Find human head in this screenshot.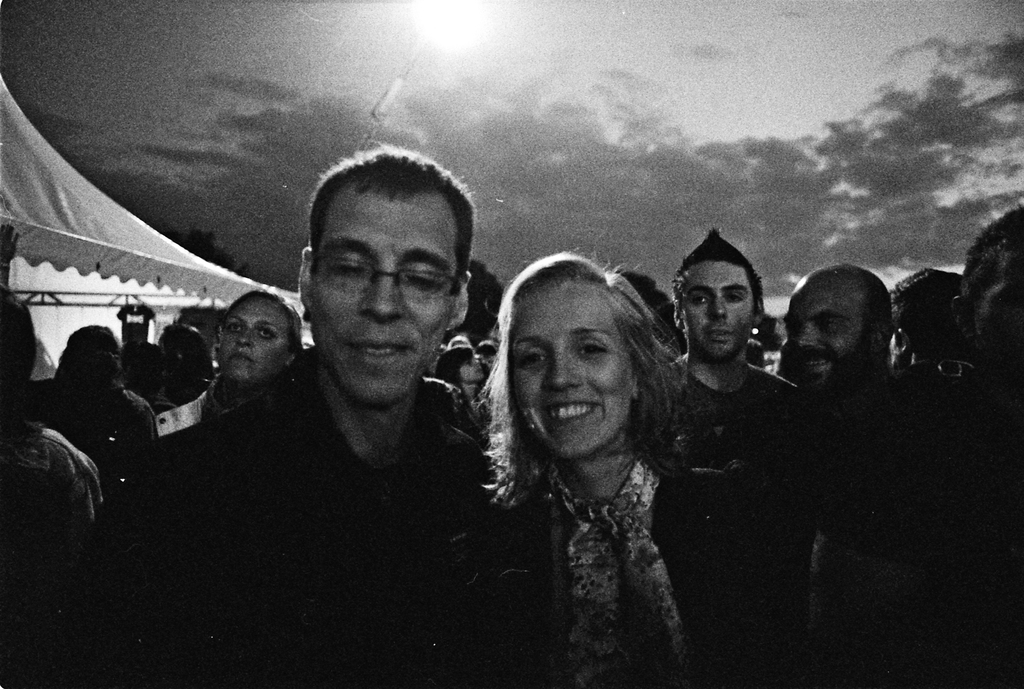
The bounding box for human head is <region>675, 232, 765, 361</region>.
